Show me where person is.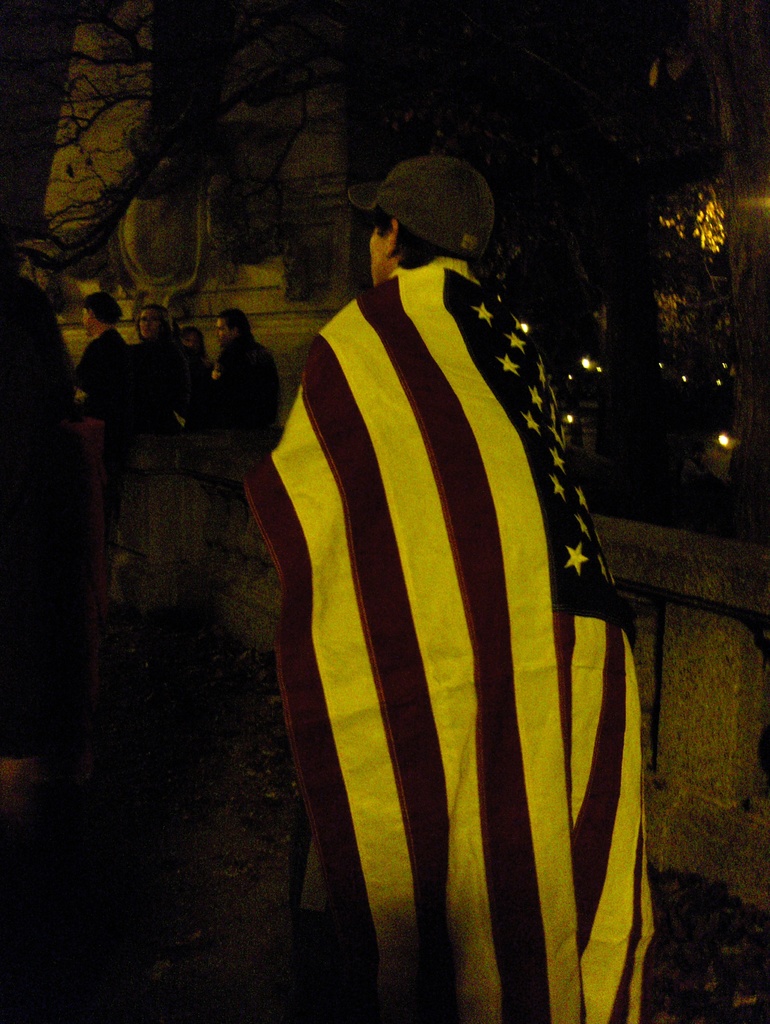
person is at box=[63, 283, 168, 509].
